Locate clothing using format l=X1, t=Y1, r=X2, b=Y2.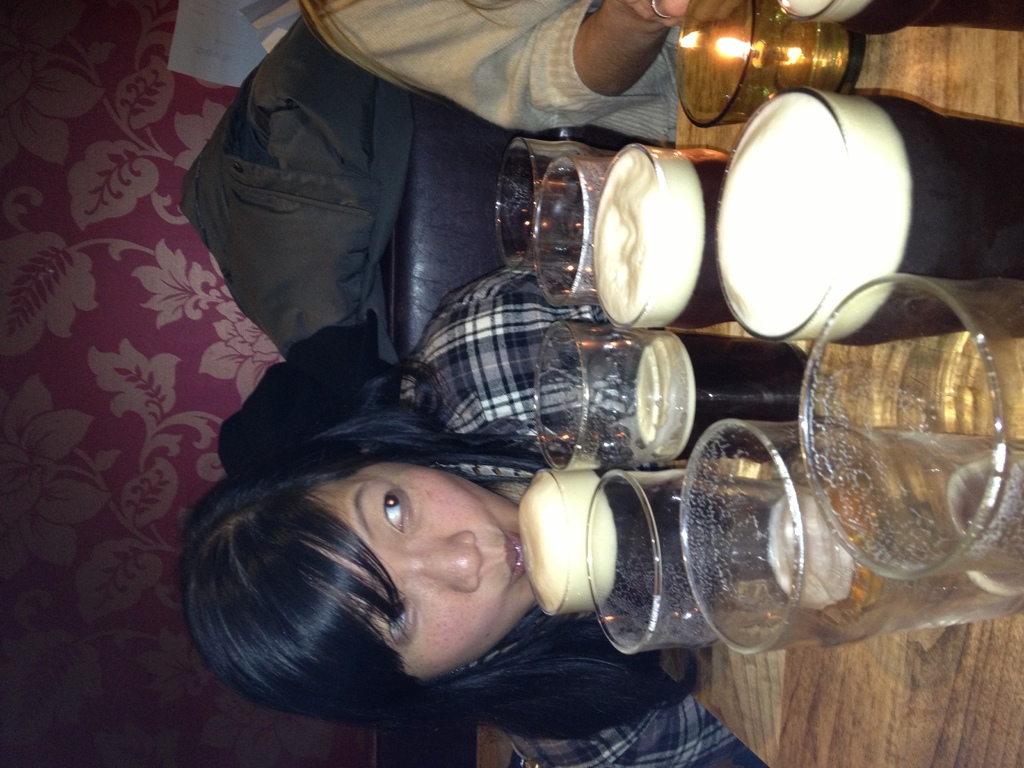
l=398, t=252, r=587, b=447.
